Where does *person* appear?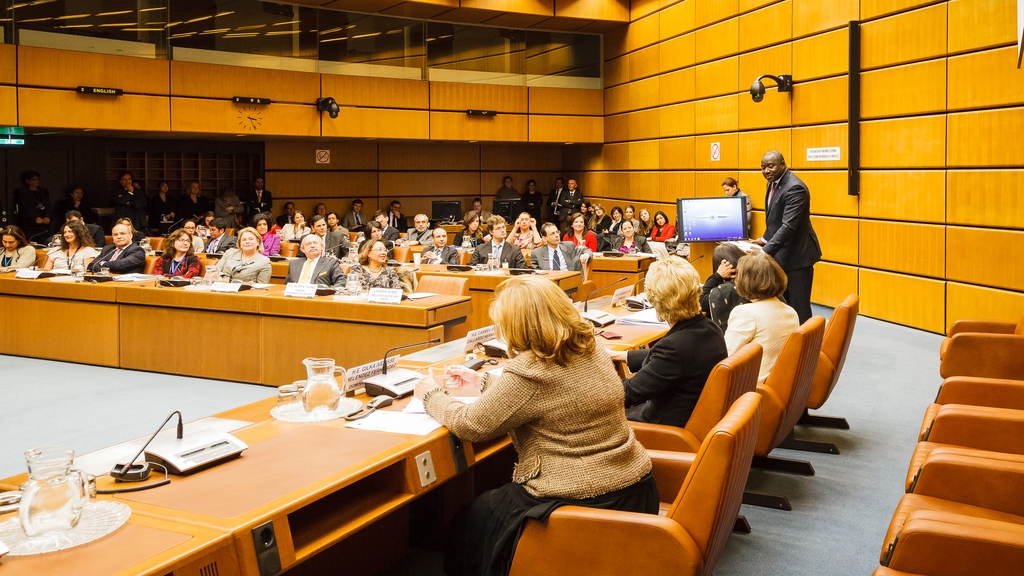
Appears at bbox=(470, 199, 493, 223).
